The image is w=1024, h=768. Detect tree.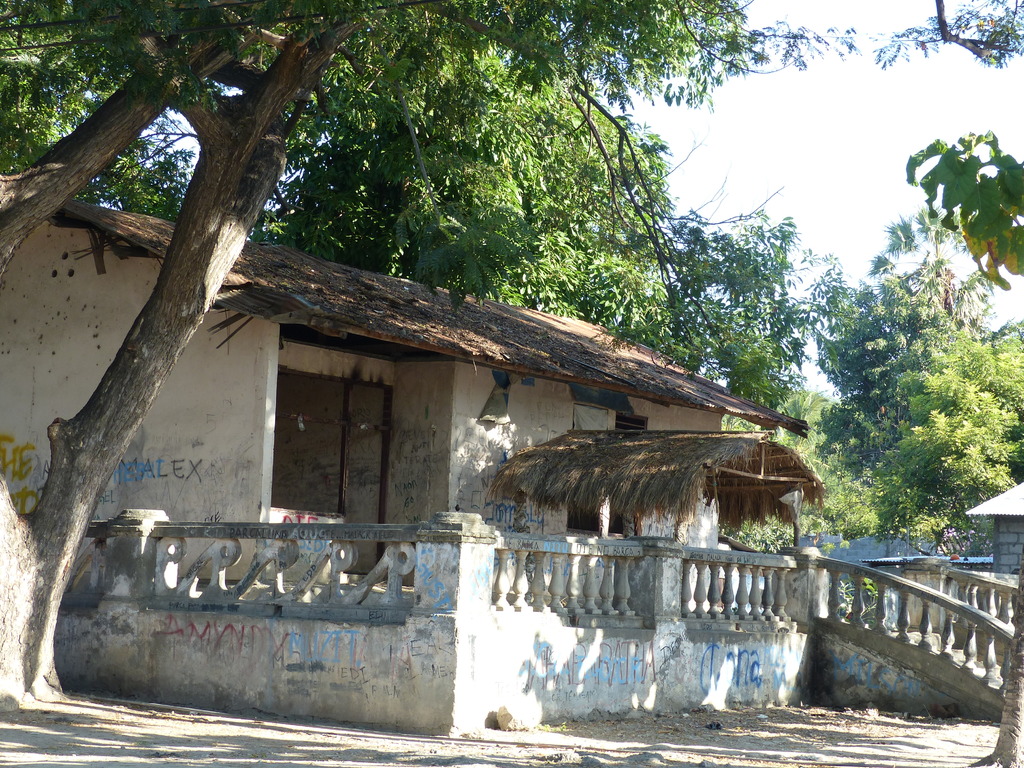
Detection: 0, 30, 954, 700.
